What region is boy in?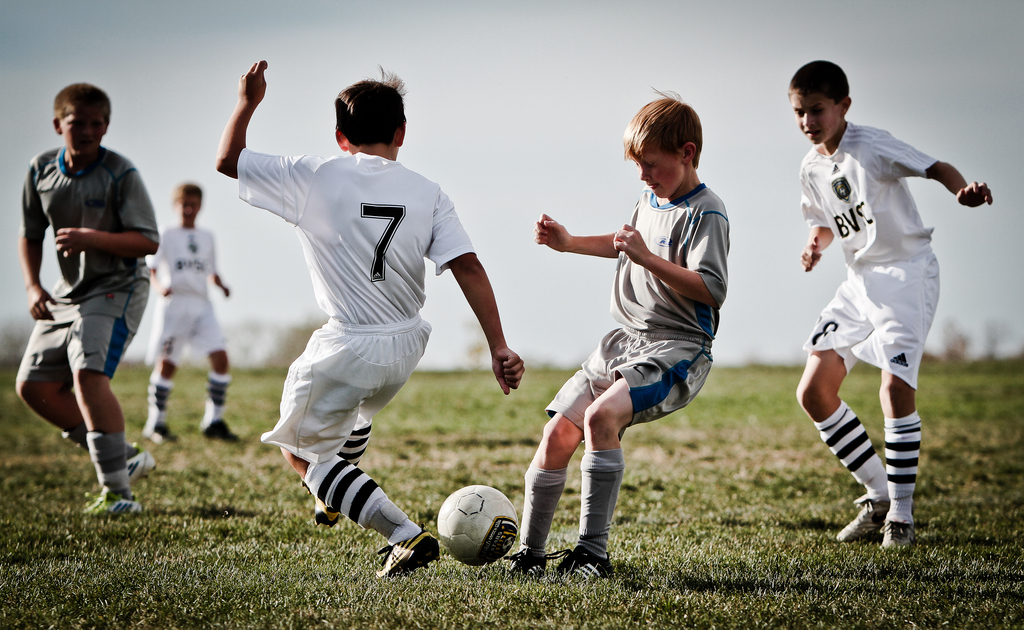
[526,130,752,560].
